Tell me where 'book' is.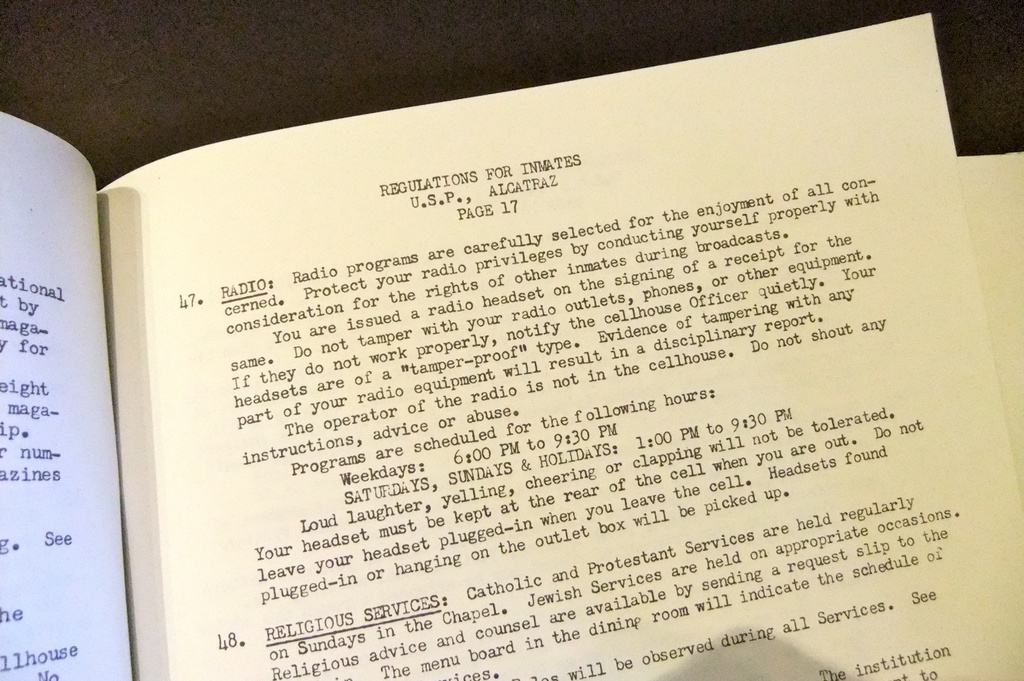
'book' is at (left=0, top=38, right=1023, bottom=662).
